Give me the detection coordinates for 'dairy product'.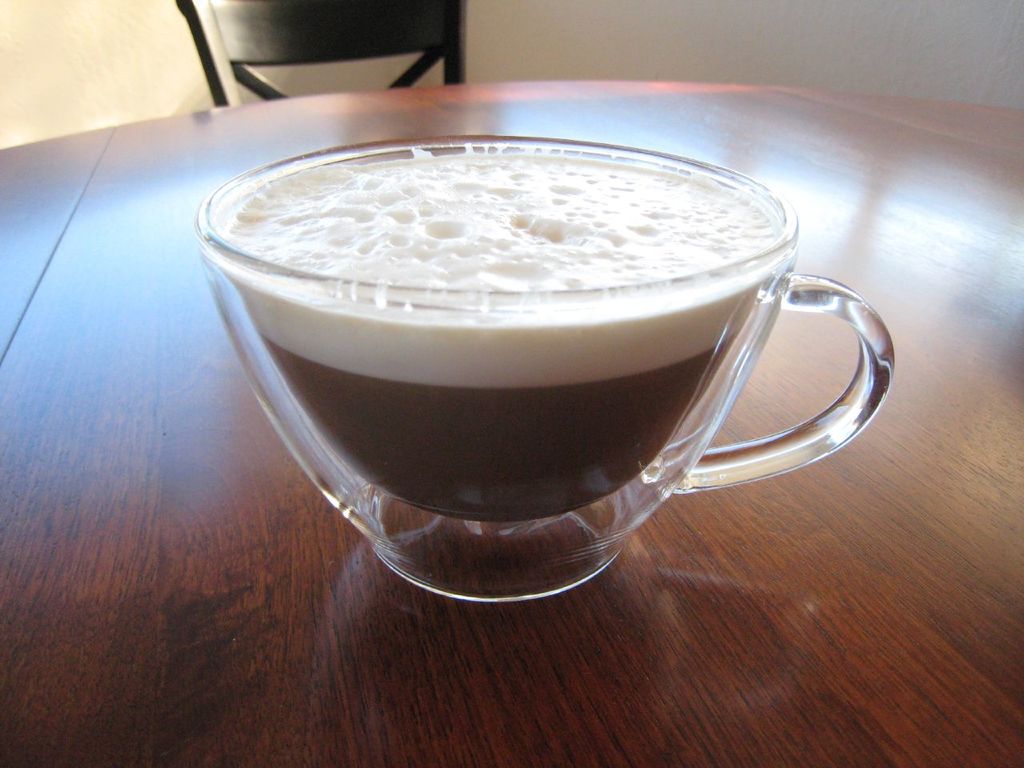
173, 120, 830, 482.
